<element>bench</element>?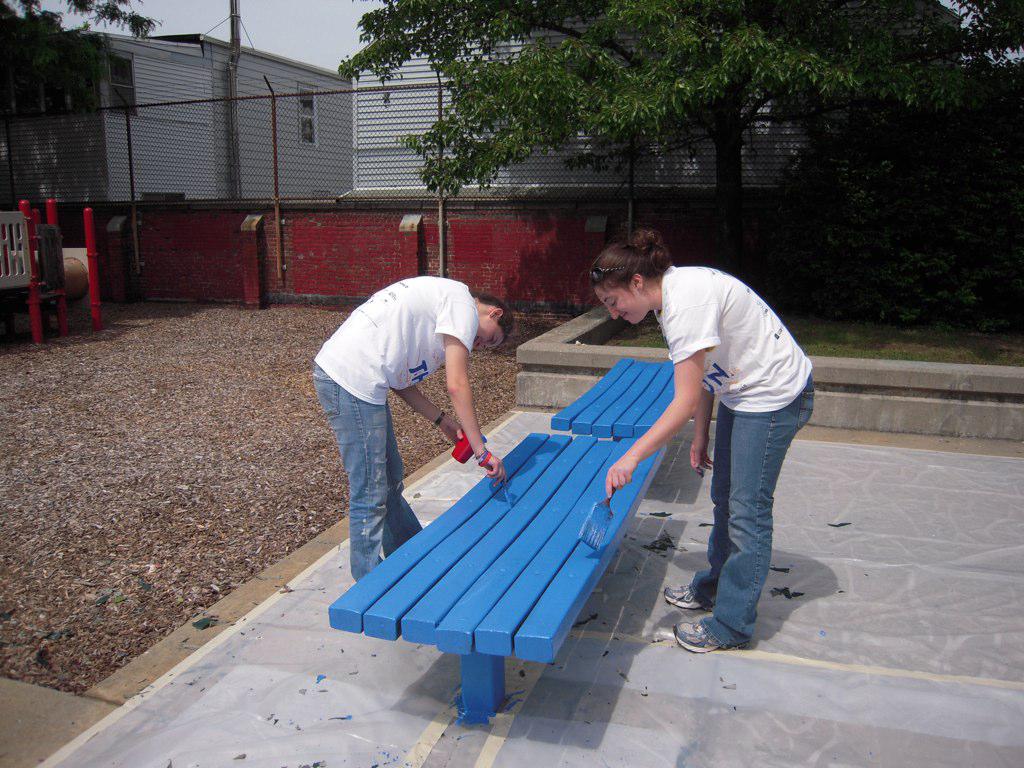
{"left": 336, "top": 389, "right": 692, "bottom": 748}
